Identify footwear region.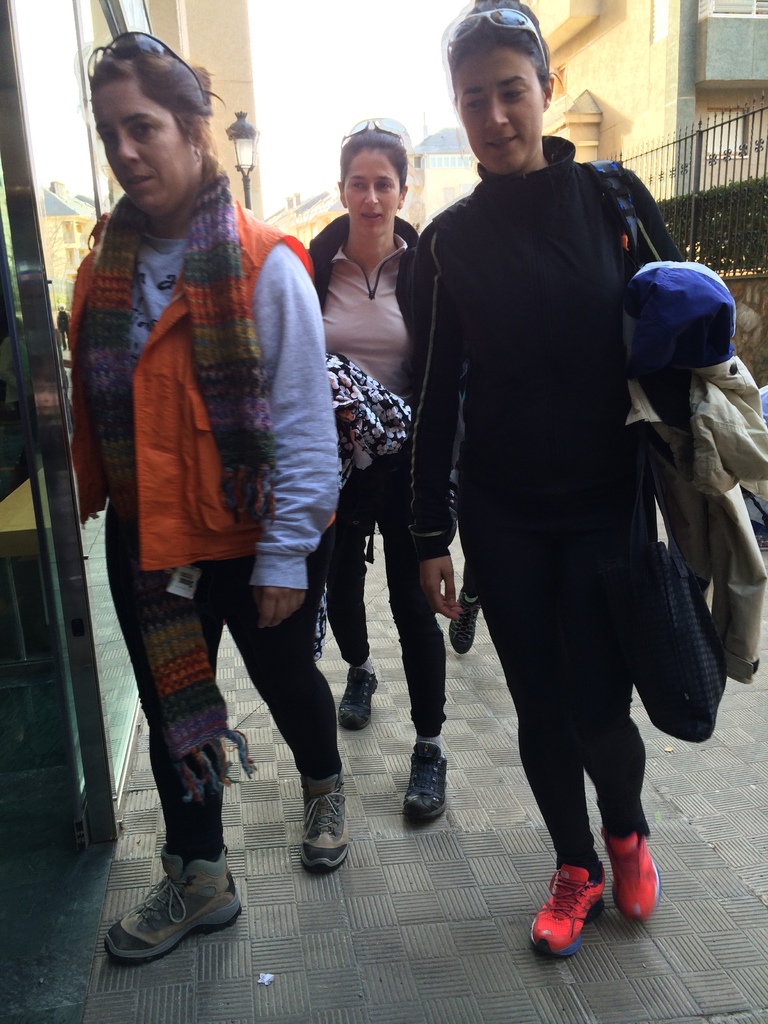
Region: detection(525, 854, 609, 959).
